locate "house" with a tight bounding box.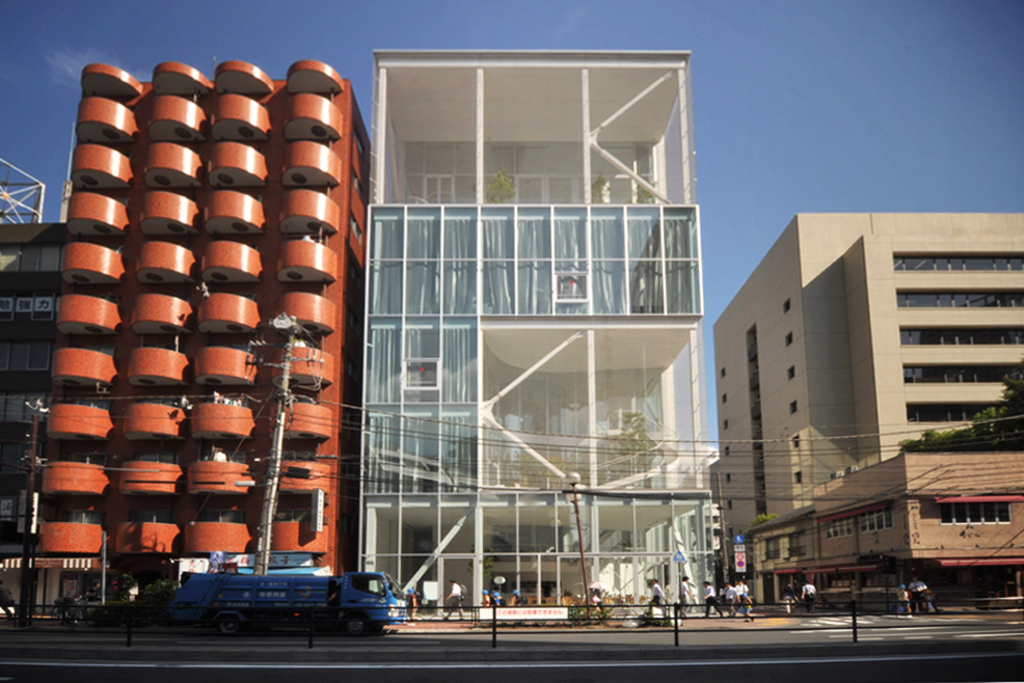
<bbox>0, 219, 66, 543</bbox>.
